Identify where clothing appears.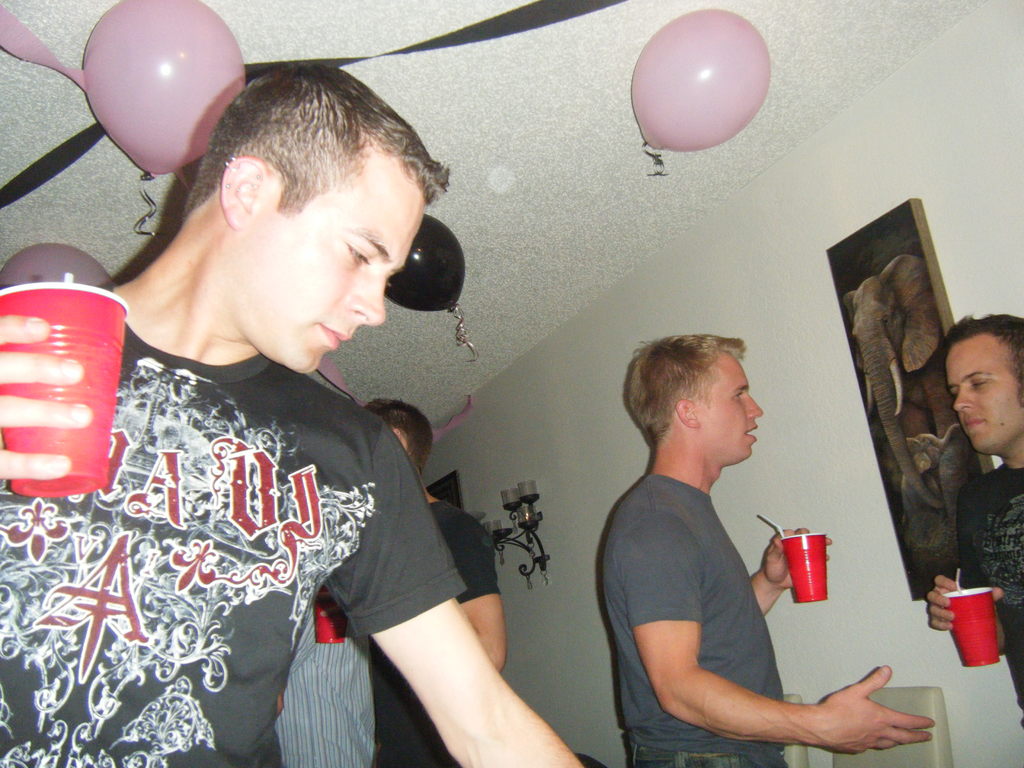
Appears at [949, 453, 1020, 704].
